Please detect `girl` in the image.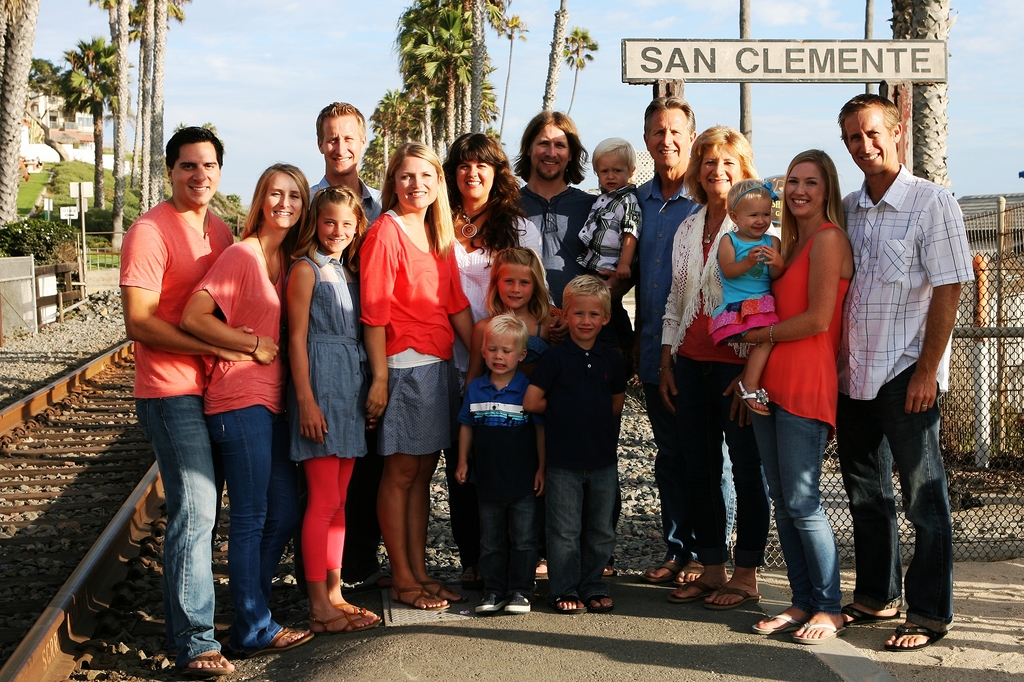
x1=707, y1=177, x2=787, y2=416.
